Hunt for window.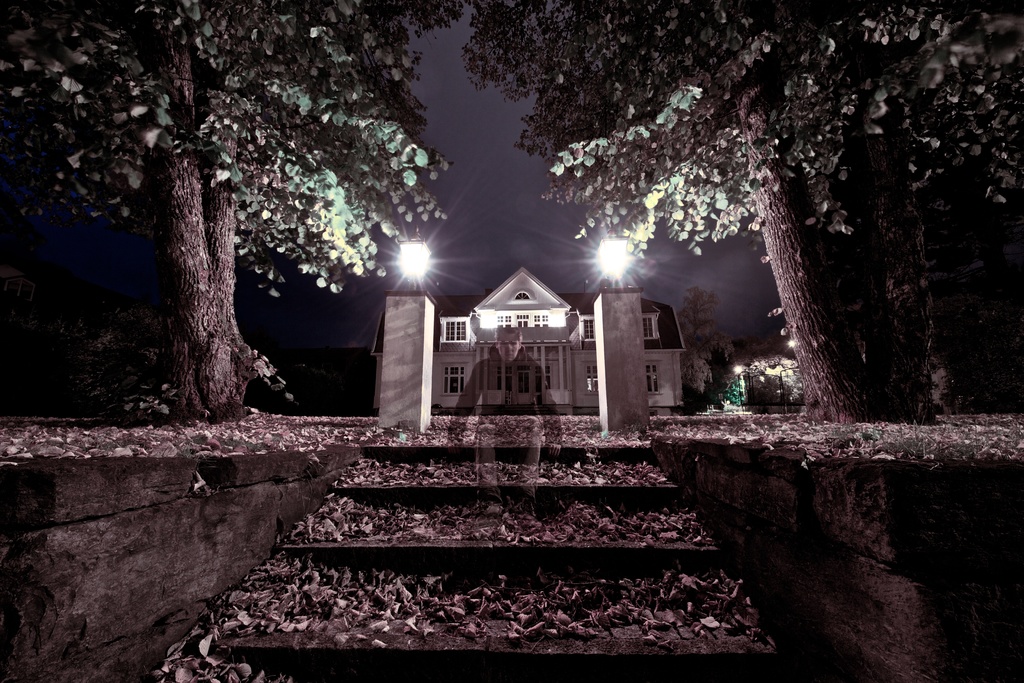
Hunted down at {"x1": 442, "y1": 362, "x2": 467, "y2": 396}.
